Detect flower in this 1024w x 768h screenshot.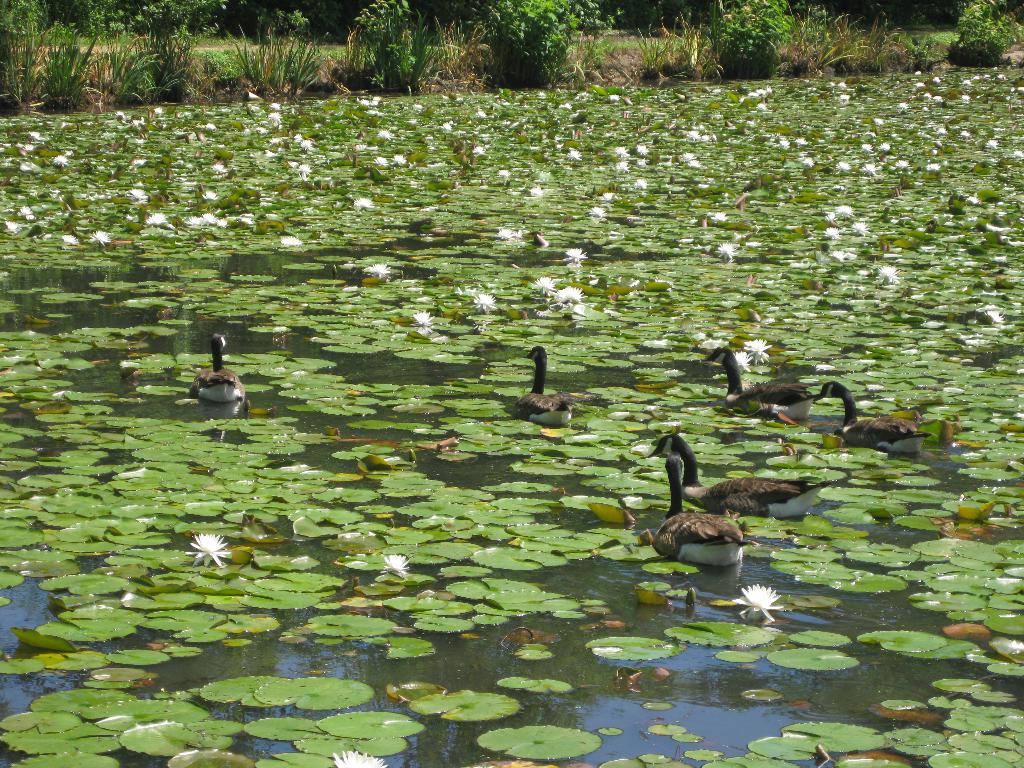
Detection: crop(145, 210, 165, 224).
